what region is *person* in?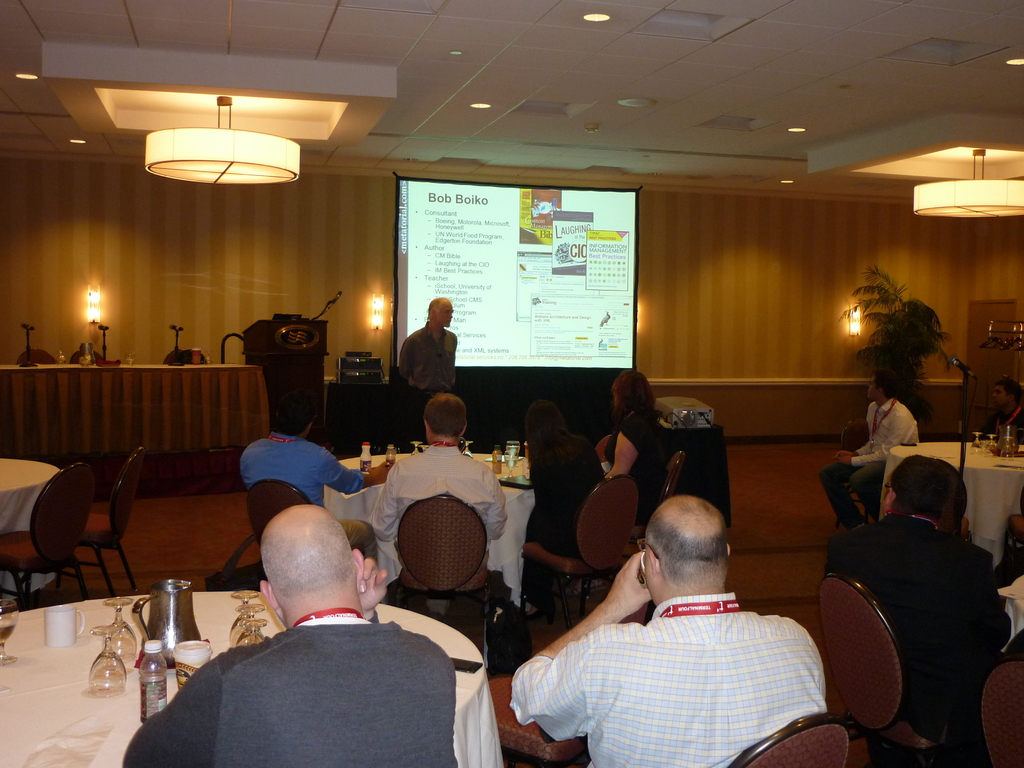
Rect(391, 300, 465, 409).
